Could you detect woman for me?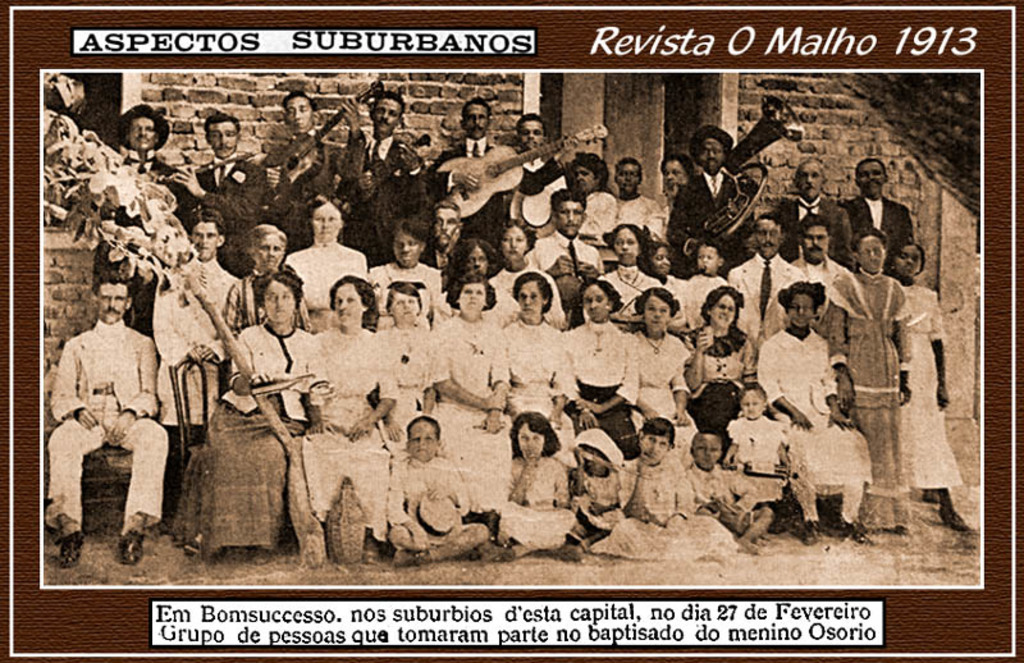
Detection result: 292/279/398/563.
